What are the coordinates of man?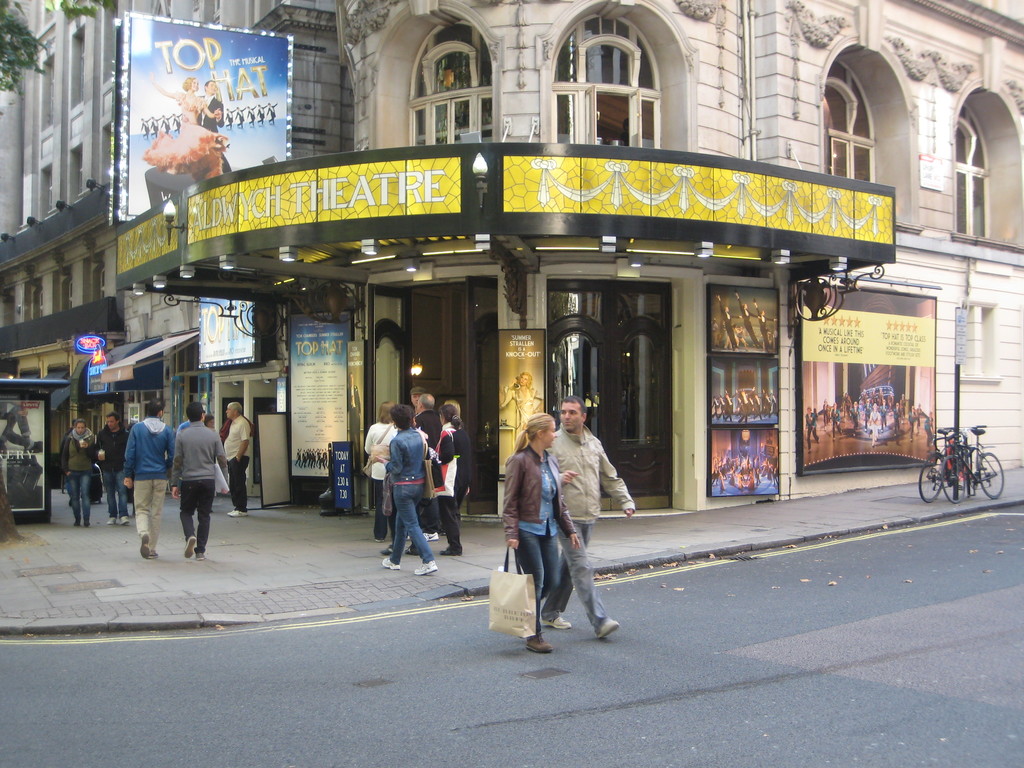
[253,102,268,124].
